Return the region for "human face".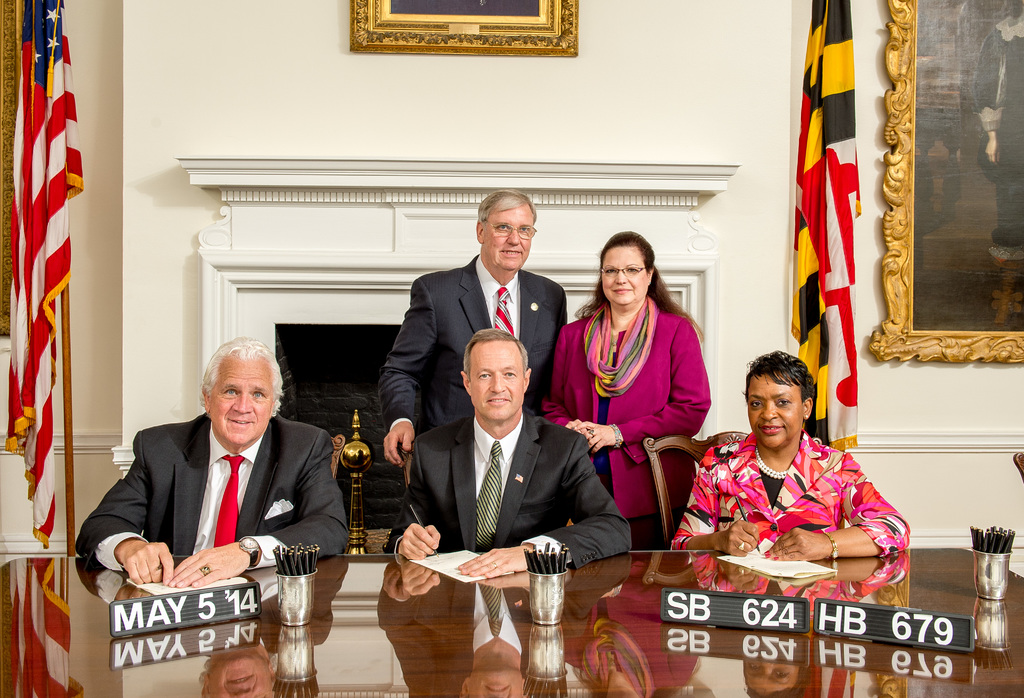
rect(468, 337, 524, 421).
